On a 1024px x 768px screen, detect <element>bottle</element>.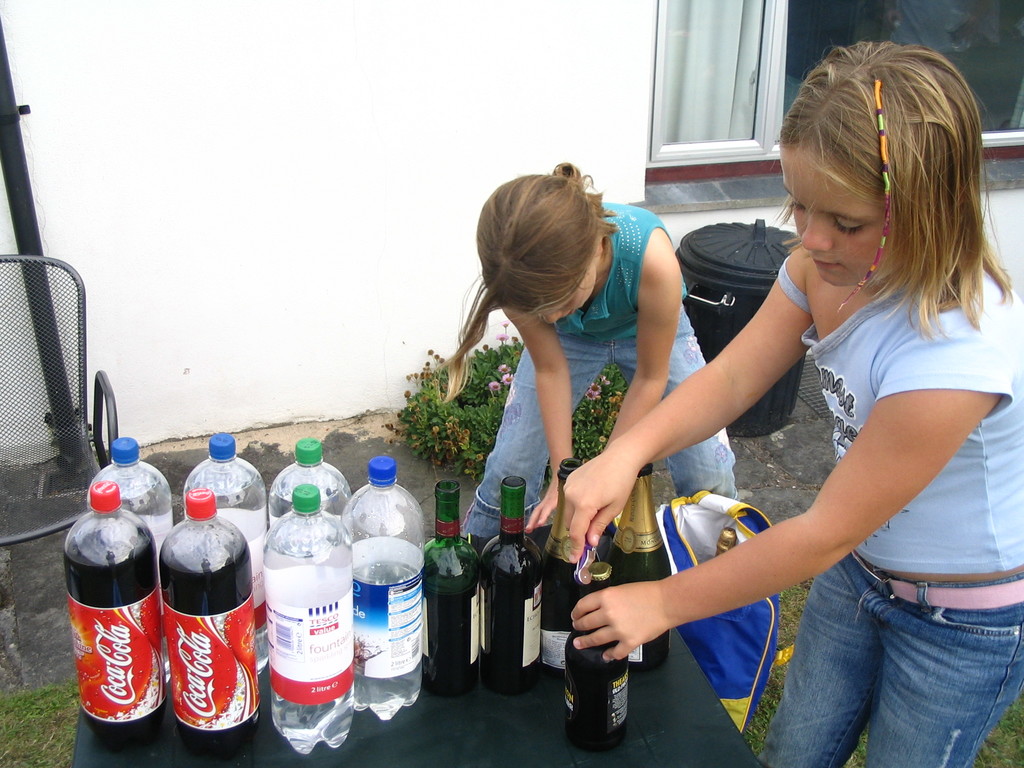
select_region(92, 442, 171, 543).
